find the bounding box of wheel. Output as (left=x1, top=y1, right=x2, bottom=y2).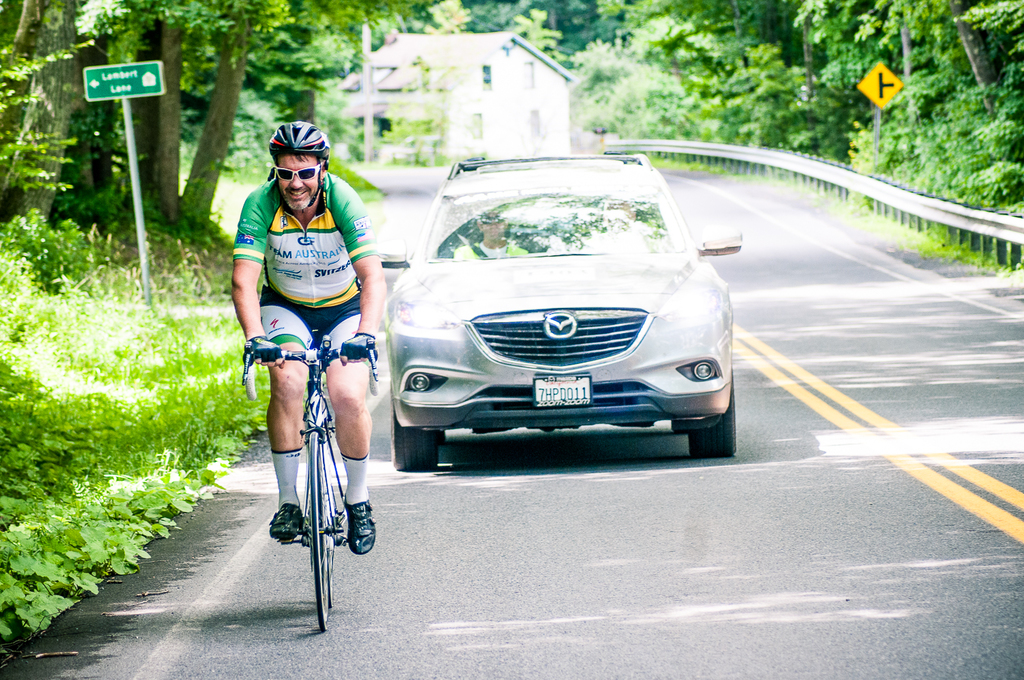
(left=311, top=427, right=328, bottom=630).
